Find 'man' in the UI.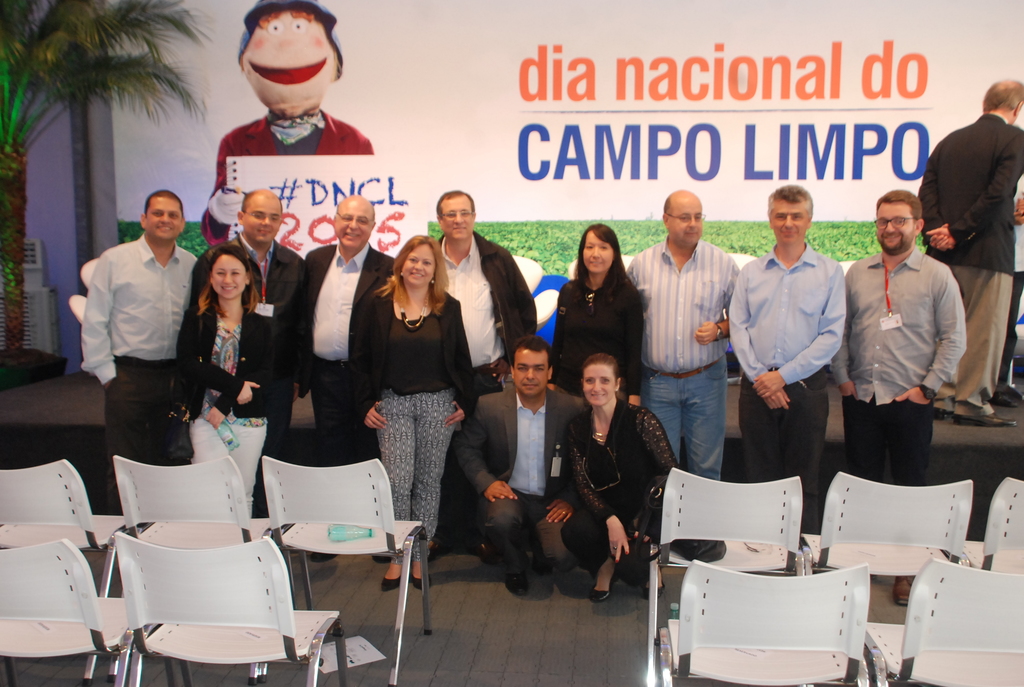
UI element at [625,185,744,481].
